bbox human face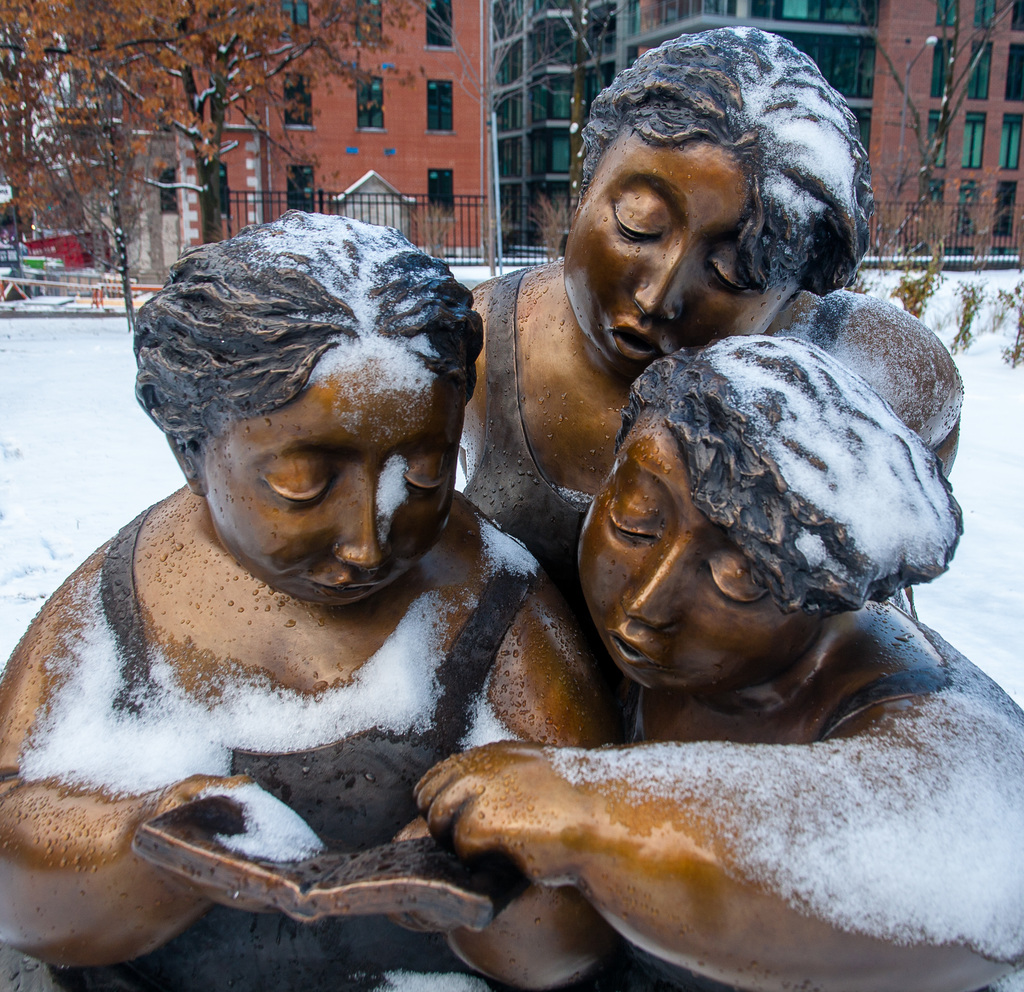
[580,431,807,680]
